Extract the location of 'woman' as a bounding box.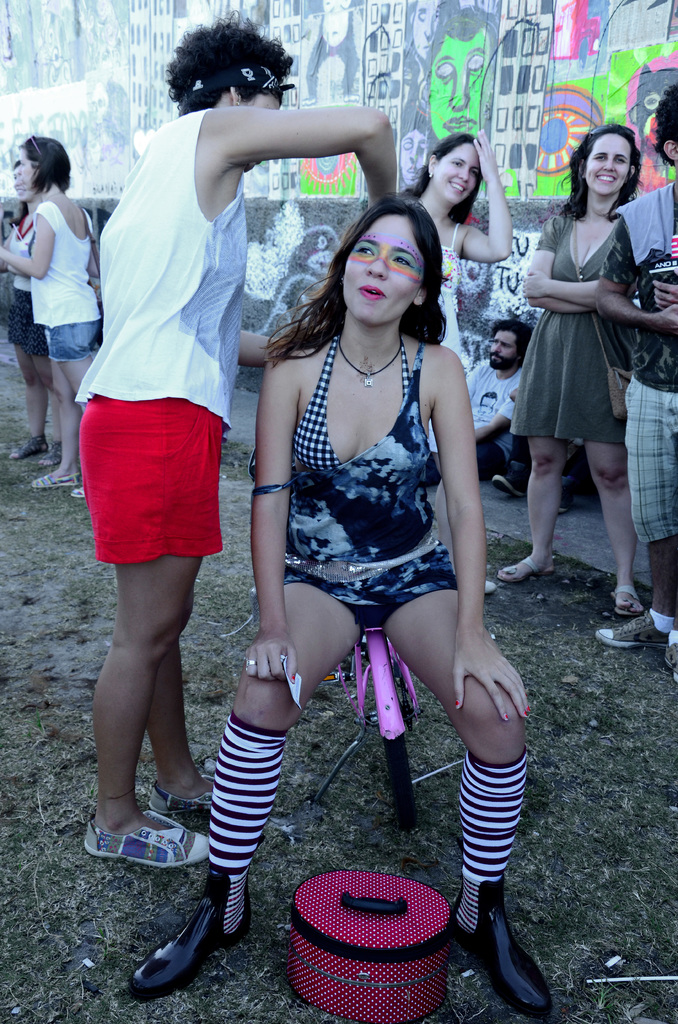
Rect(499, 132, 659, 598).
